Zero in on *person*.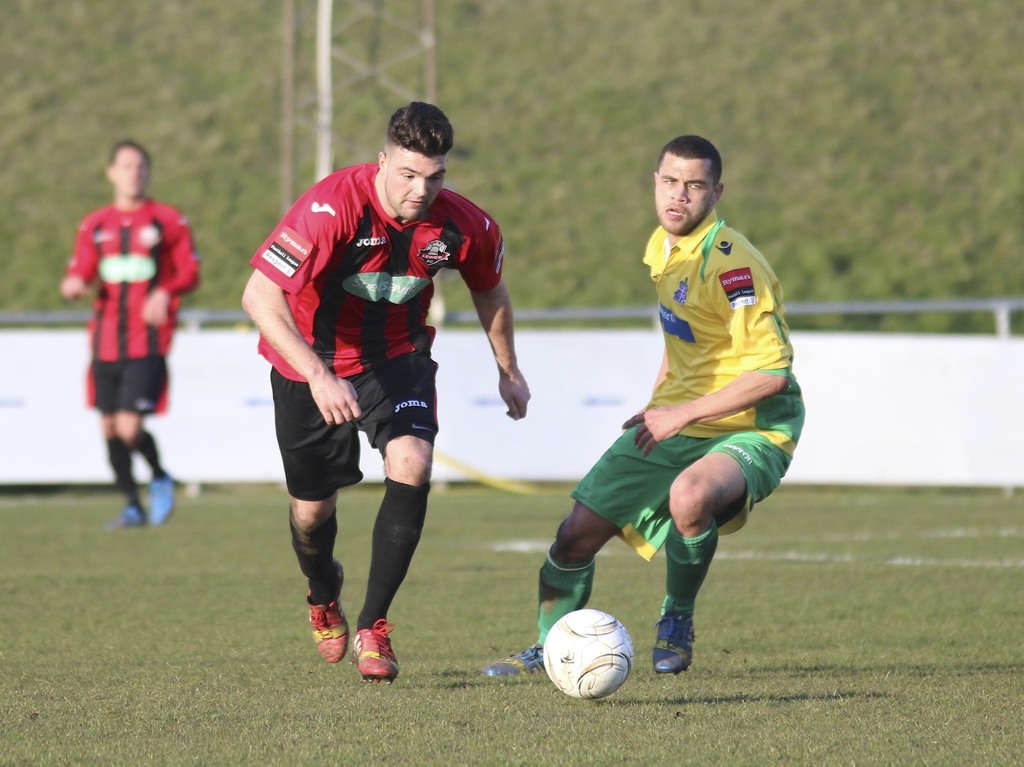
Zeroed in: box=[61, 136, 201, 529].
